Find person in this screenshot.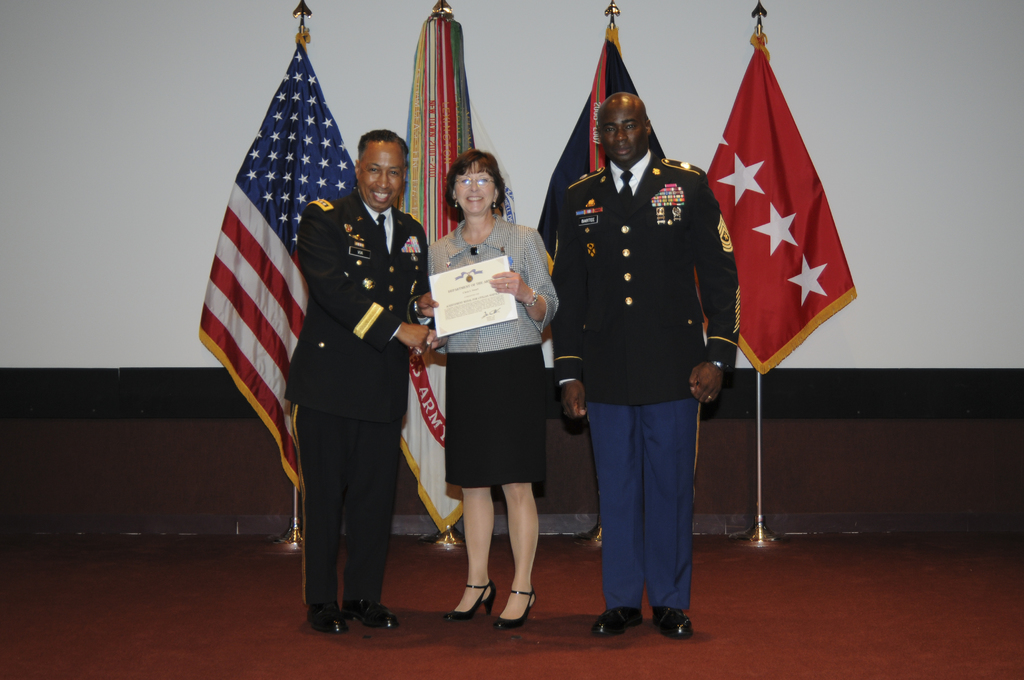
The bounding box for person is <bbox>295, 125, 439, 633</bbox>.
